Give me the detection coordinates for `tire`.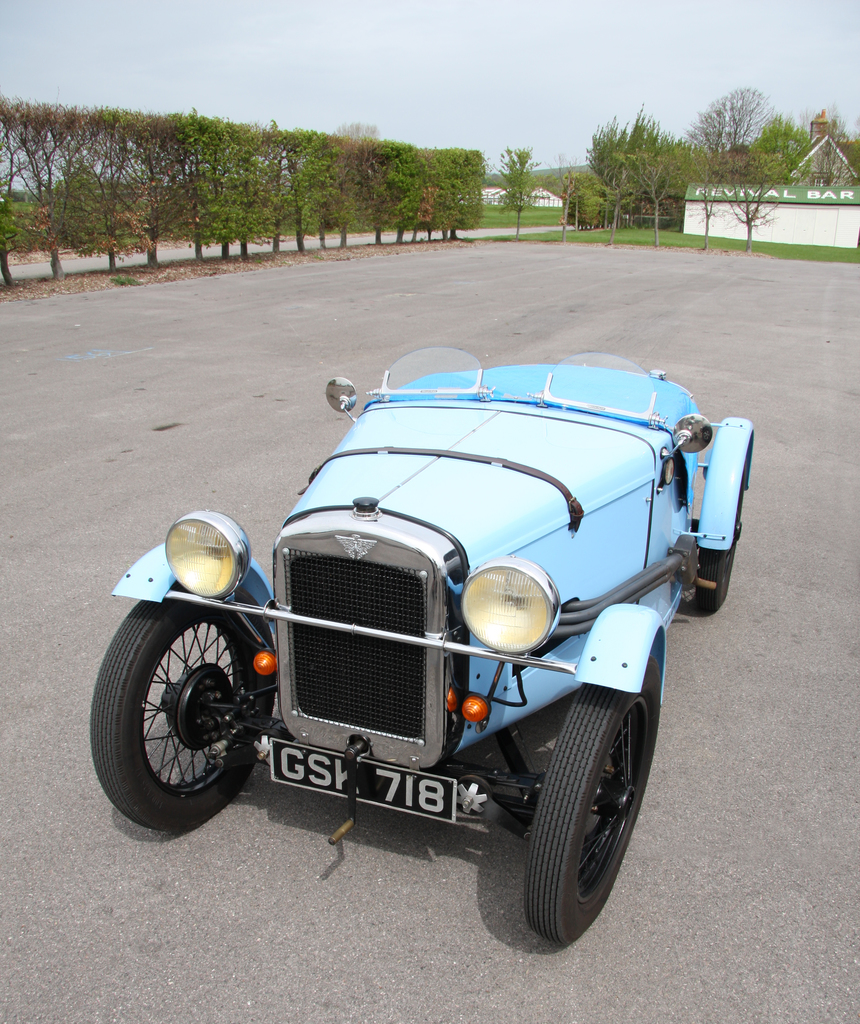
[92,575,279,827].
